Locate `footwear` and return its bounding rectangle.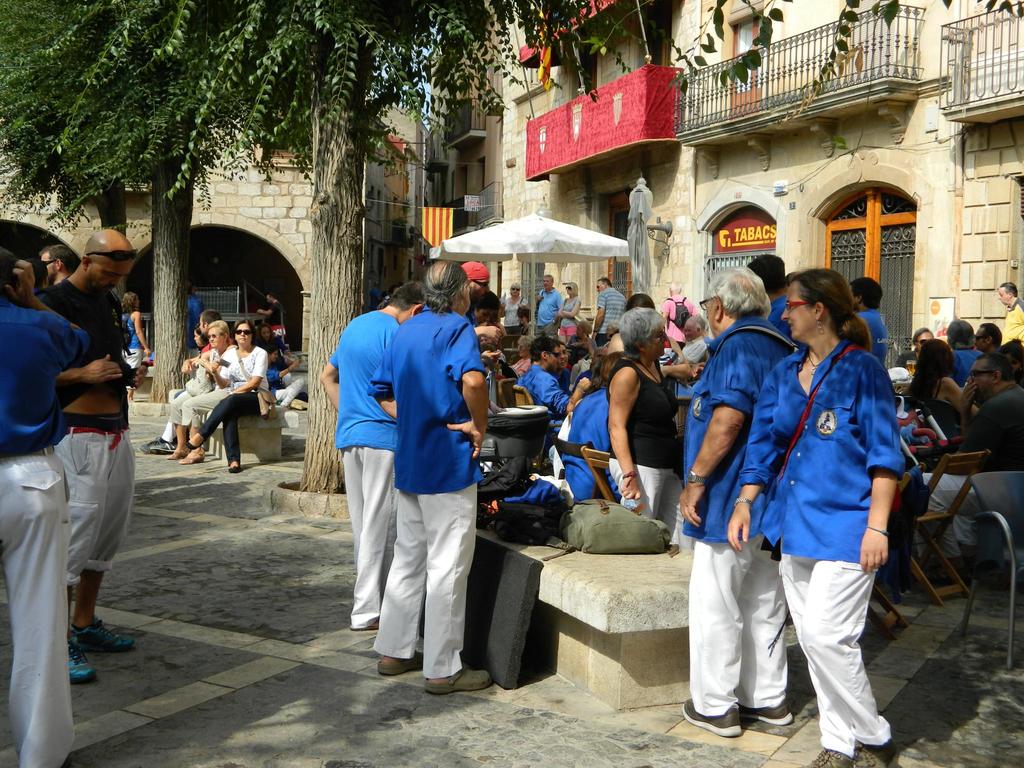
(left=67, top=633, right=101, bottom=687).
